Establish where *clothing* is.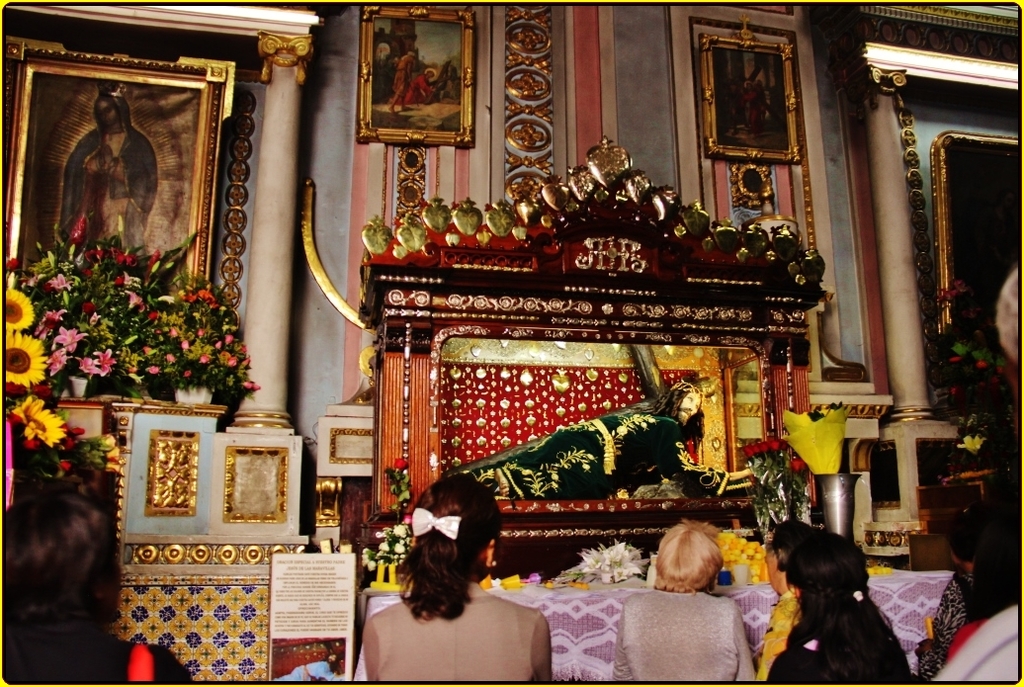
Established at 0:595:187:686.
